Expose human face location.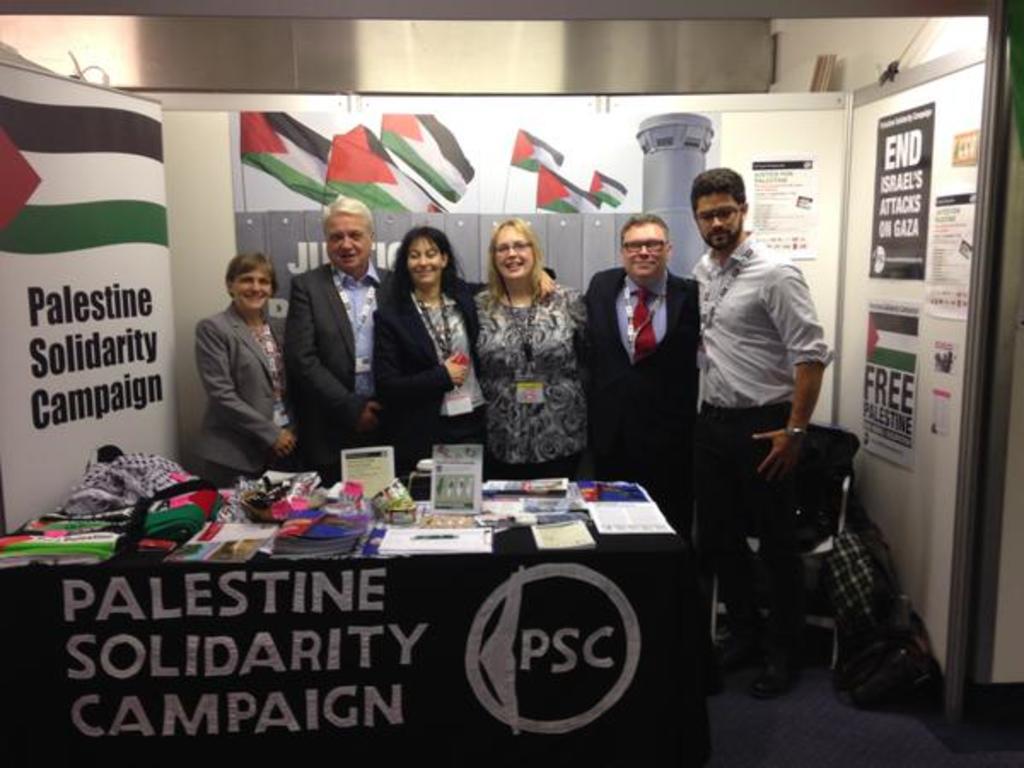
Exposed at detection(324, 215, 374, 271).
